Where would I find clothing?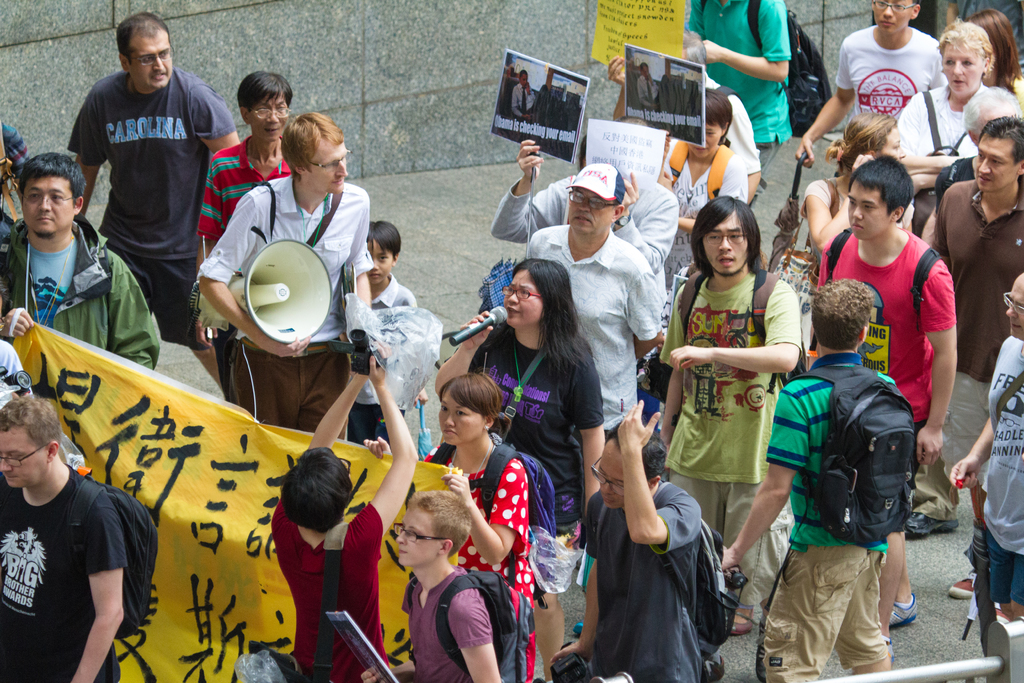
At left=465, top=323, right=607, bottom=601.
